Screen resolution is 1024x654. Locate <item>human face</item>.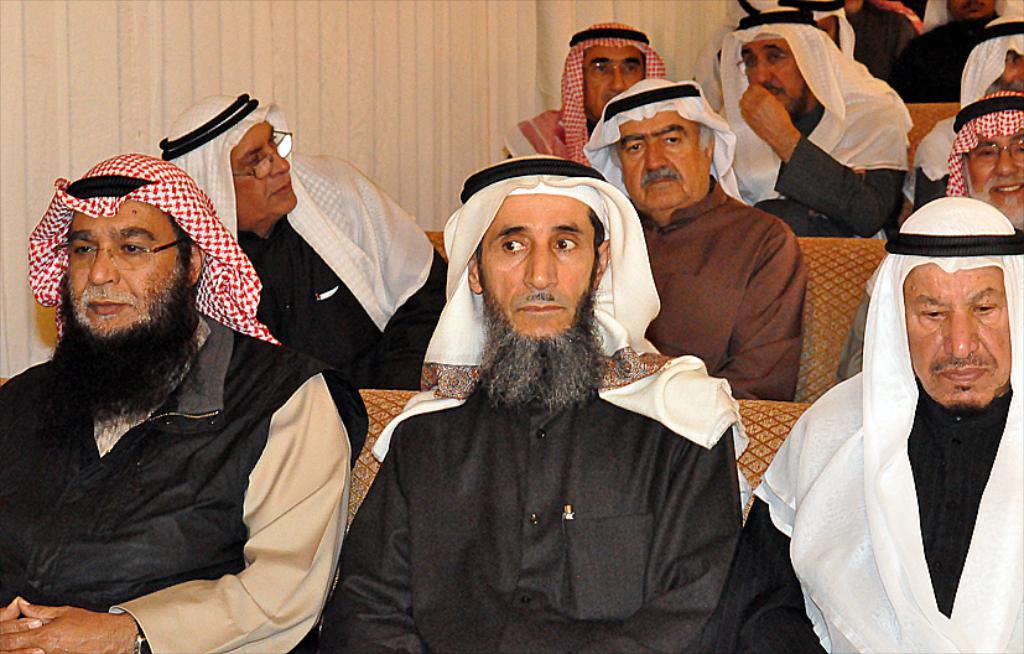
detection(947, 0, 997, 21).
